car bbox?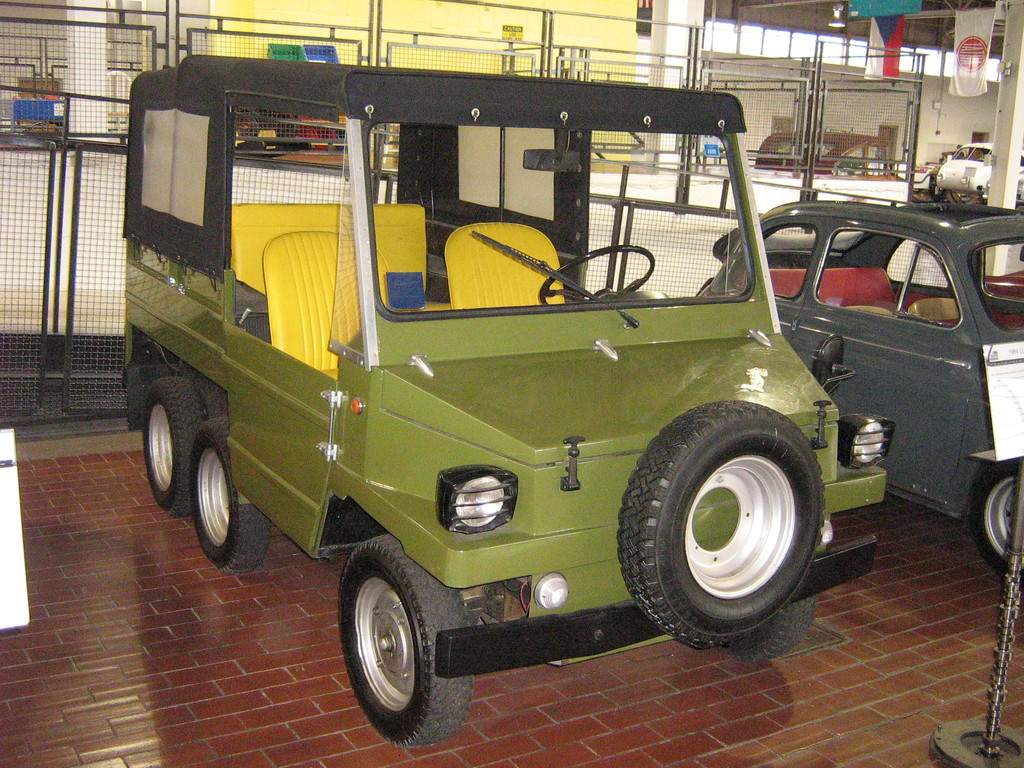
locate(929, 143, 1023, 209)
